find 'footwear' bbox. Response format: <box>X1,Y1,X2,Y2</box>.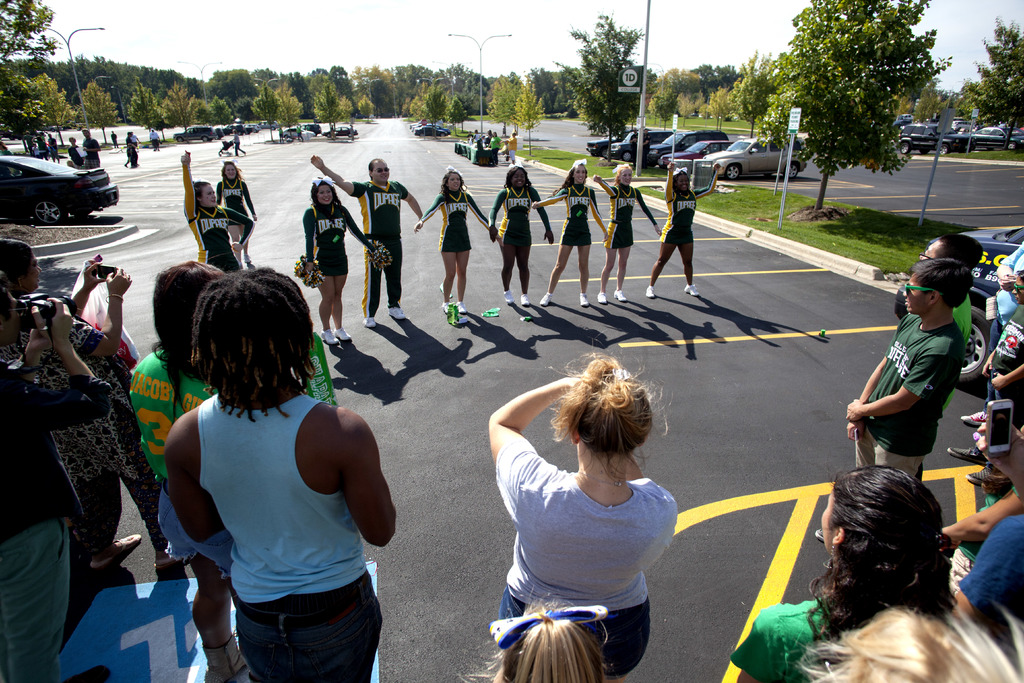
<box>612,290,627,304</box>.
